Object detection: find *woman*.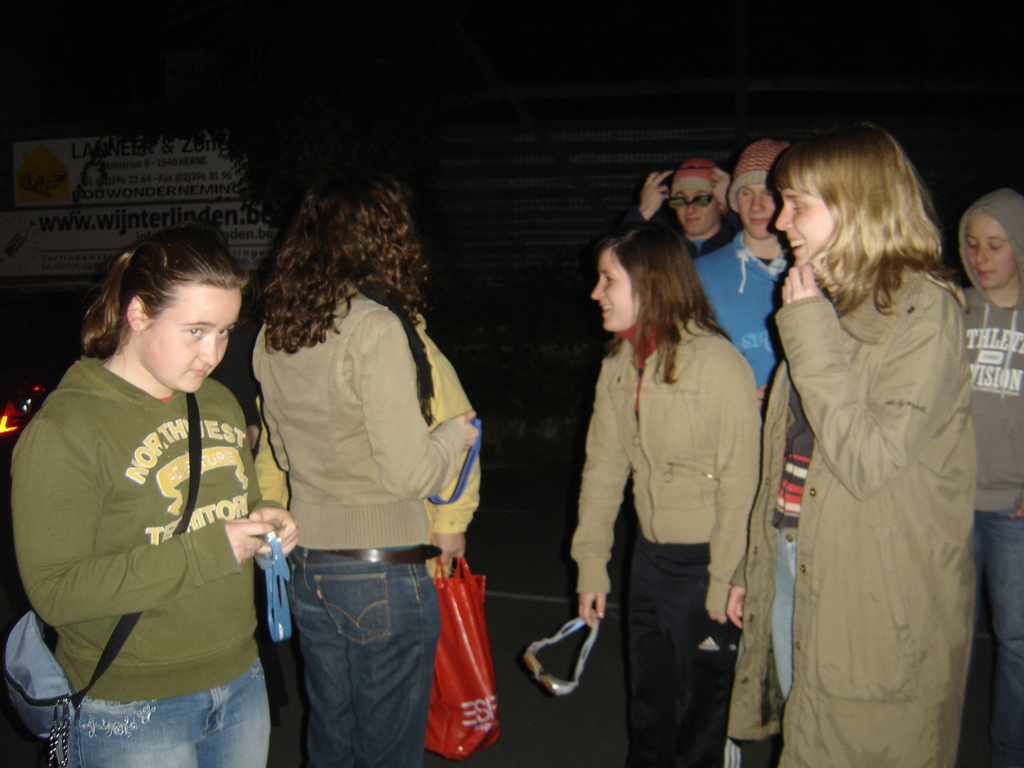
{"x1": 950, "y1": 182, "x2": 1023, "y2": 764}.
